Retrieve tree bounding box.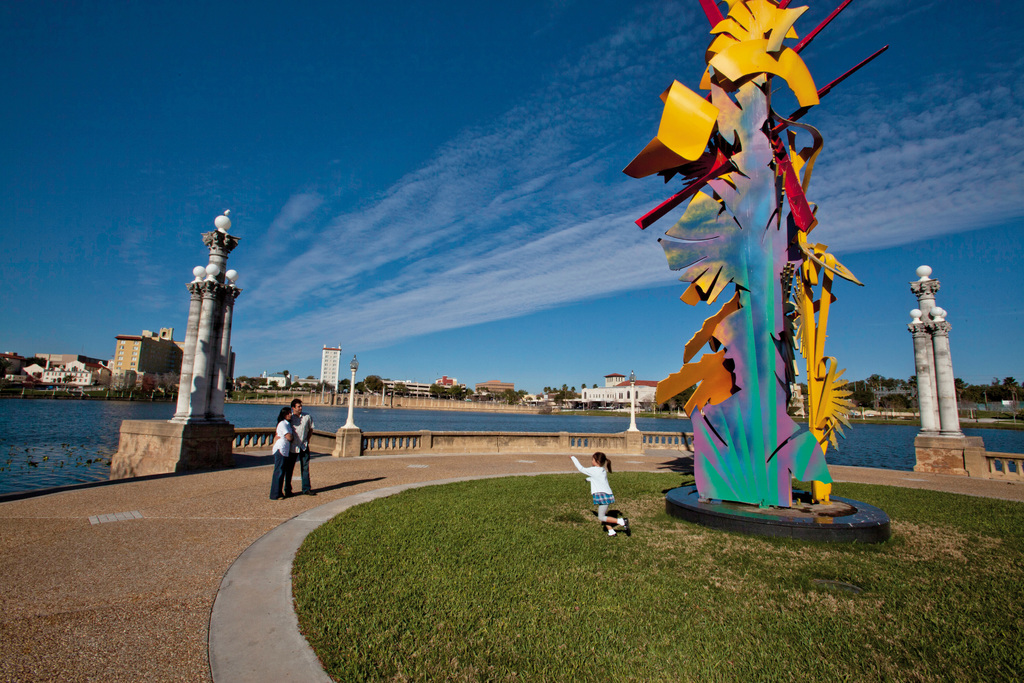
Bounding box: locate(593, 384, 598, 388).
